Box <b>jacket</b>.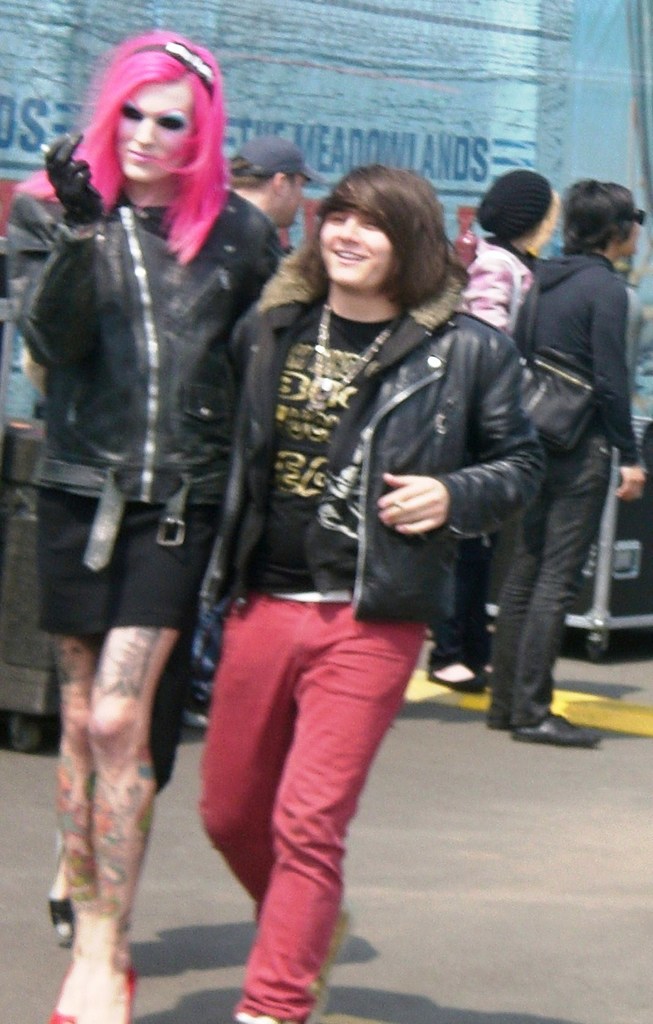
0/179/286/527.
